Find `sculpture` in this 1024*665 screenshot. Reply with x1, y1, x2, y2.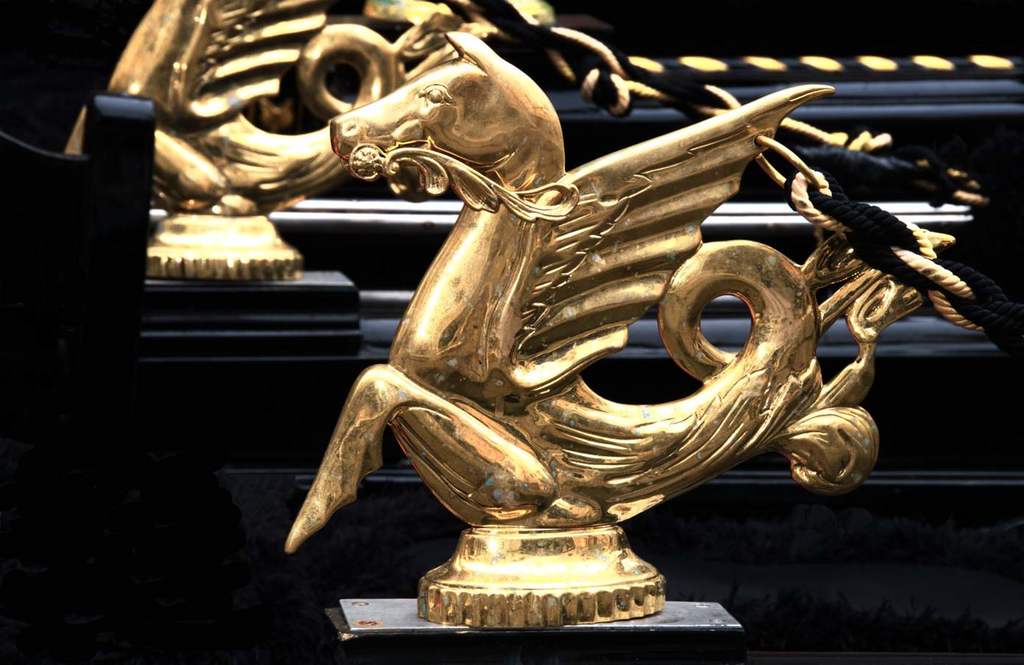
230, 29, 964, 633.
